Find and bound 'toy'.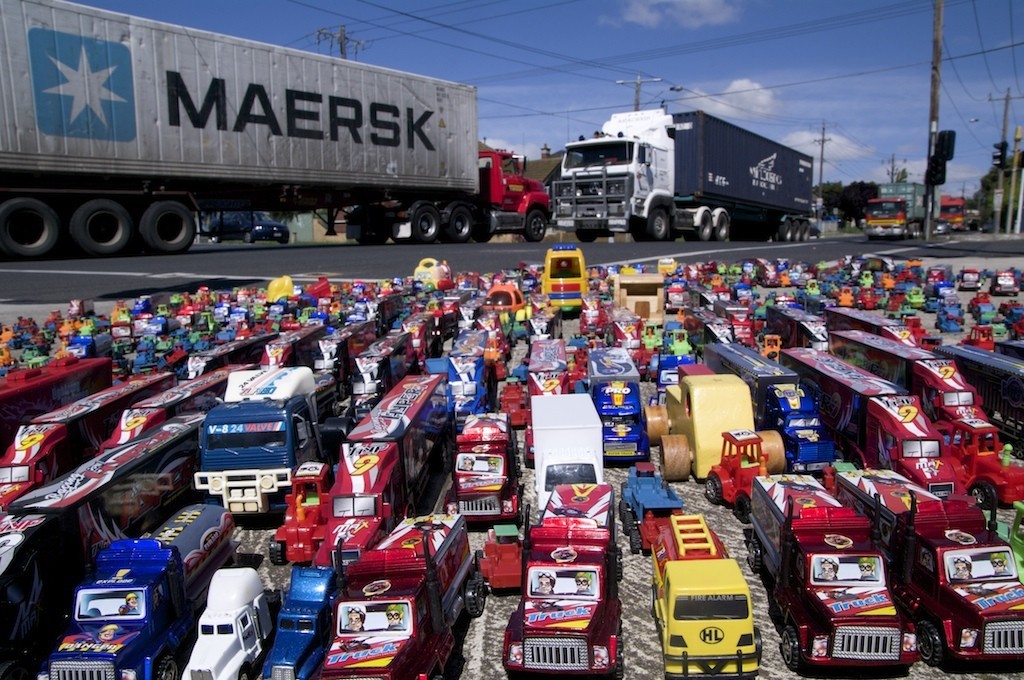
Bound: bbox=(650, 500, 783, 669).
